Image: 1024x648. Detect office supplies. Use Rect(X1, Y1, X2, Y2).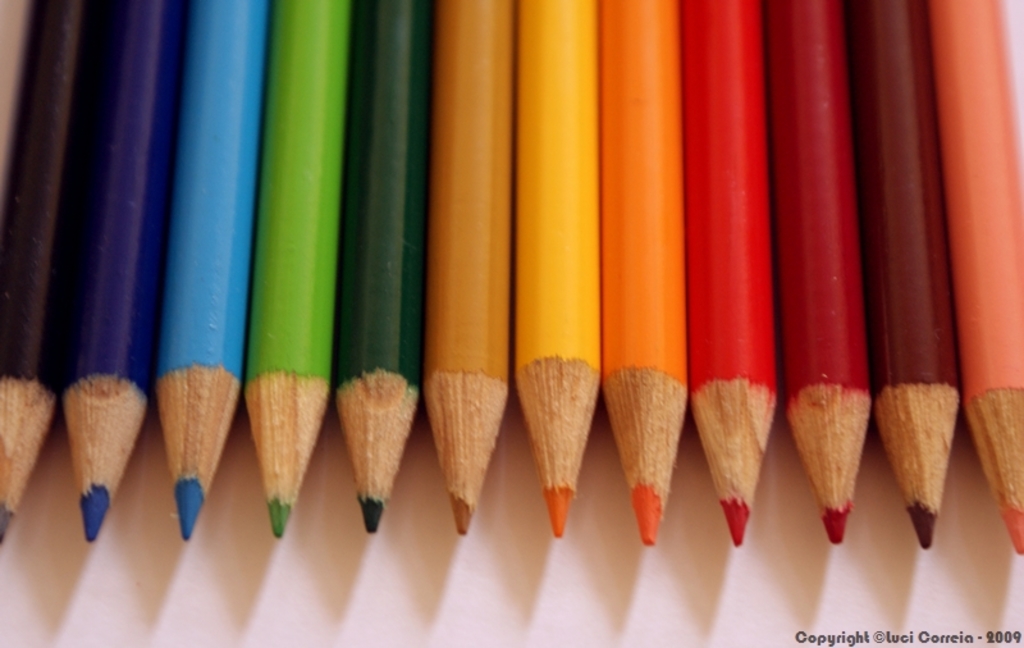
Rect(507, 0, 618, 528).
